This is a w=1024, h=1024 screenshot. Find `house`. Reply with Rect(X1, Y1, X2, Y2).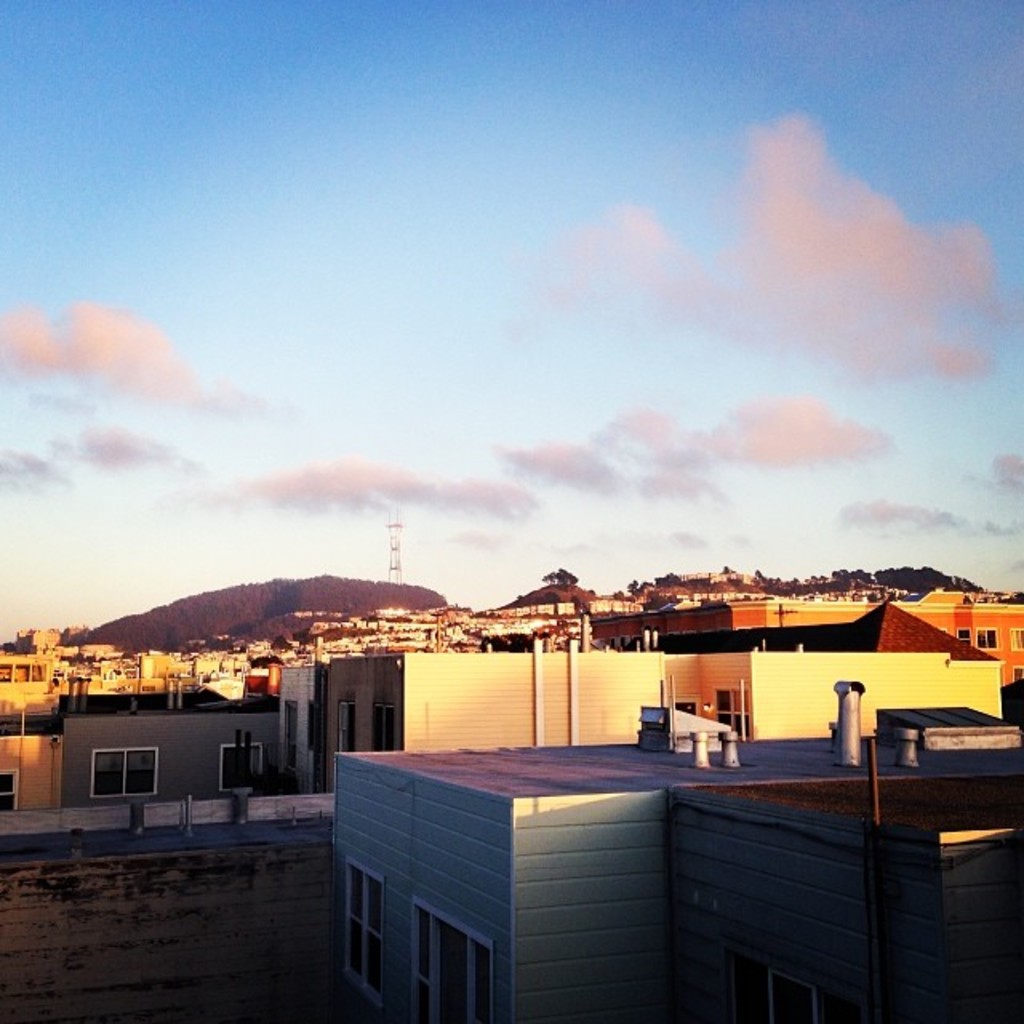
Rect(323, 683, 1022, 1022).
